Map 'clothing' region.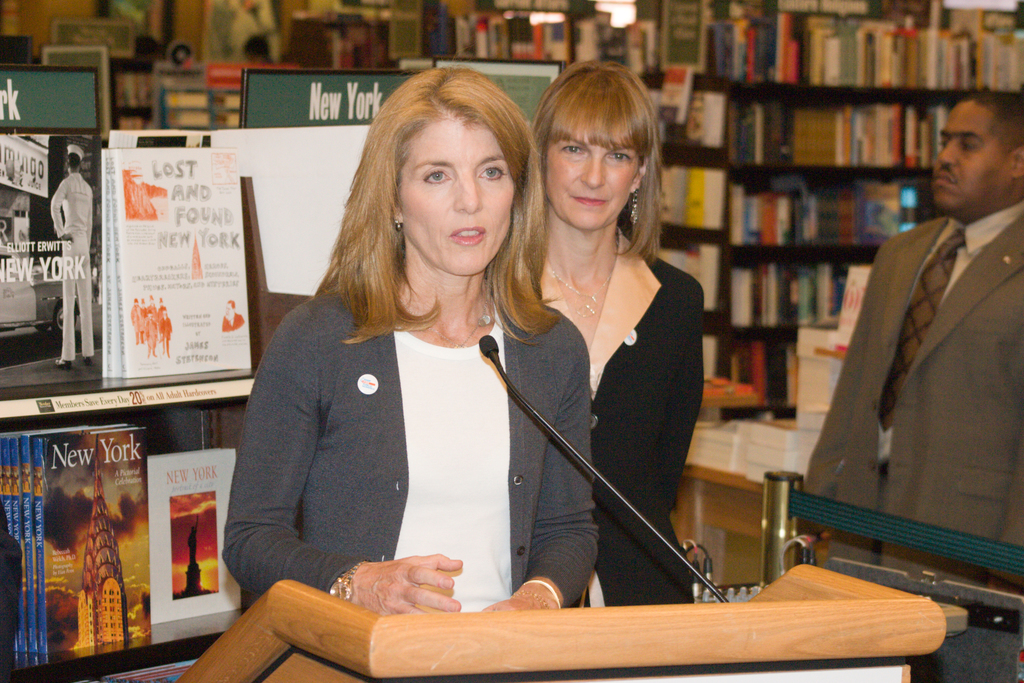
Mapped to pyautogui.locateOnScreen(127, 307, 140, 342).
